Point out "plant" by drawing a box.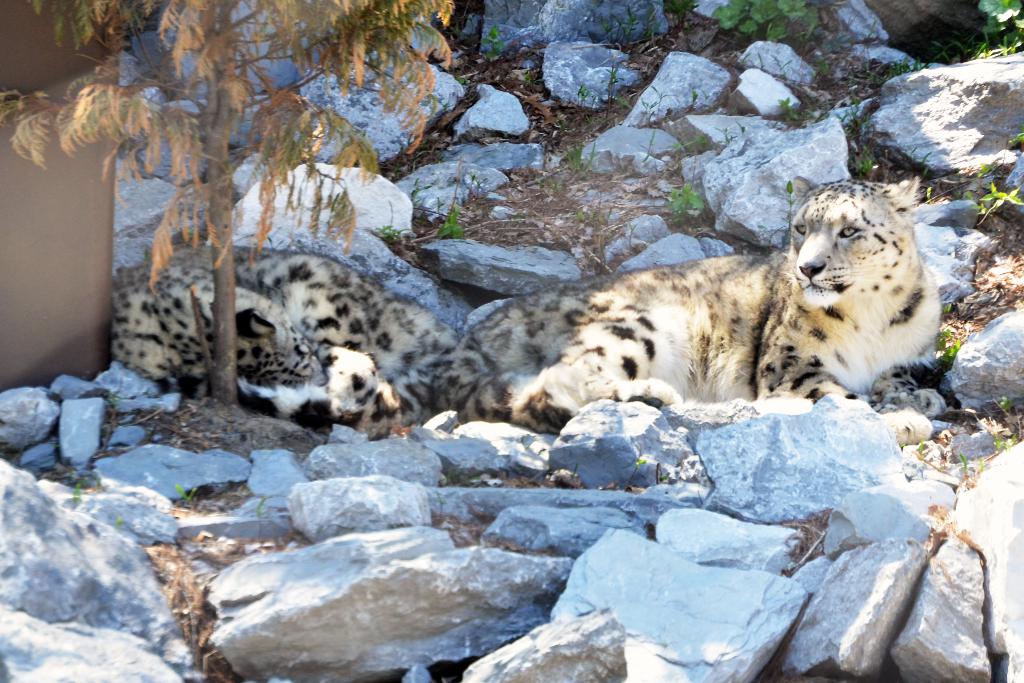
locate(575, 81, 590, 106).
